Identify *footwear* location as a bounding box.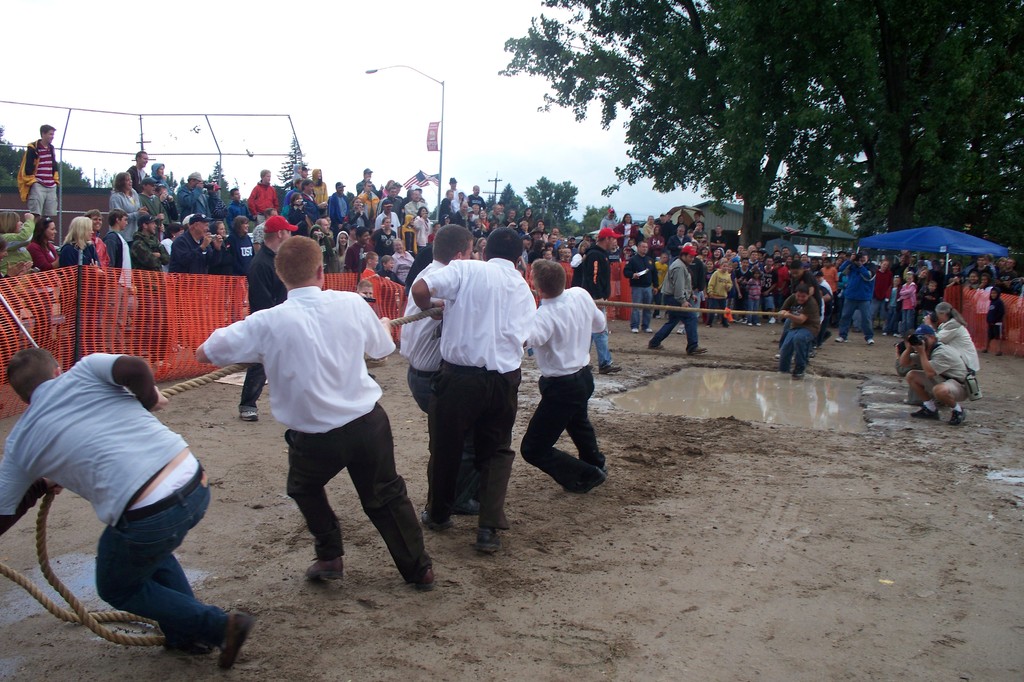
region(214, 608, 258, 671).
